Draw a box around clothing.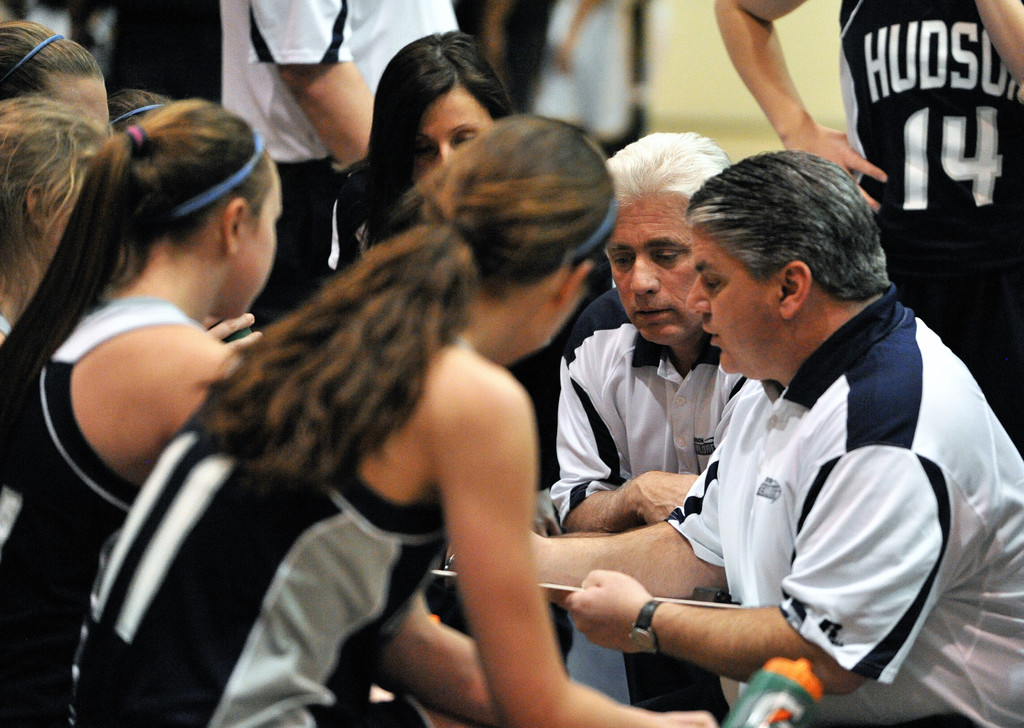
BBox(72, 378, 440, 727).
